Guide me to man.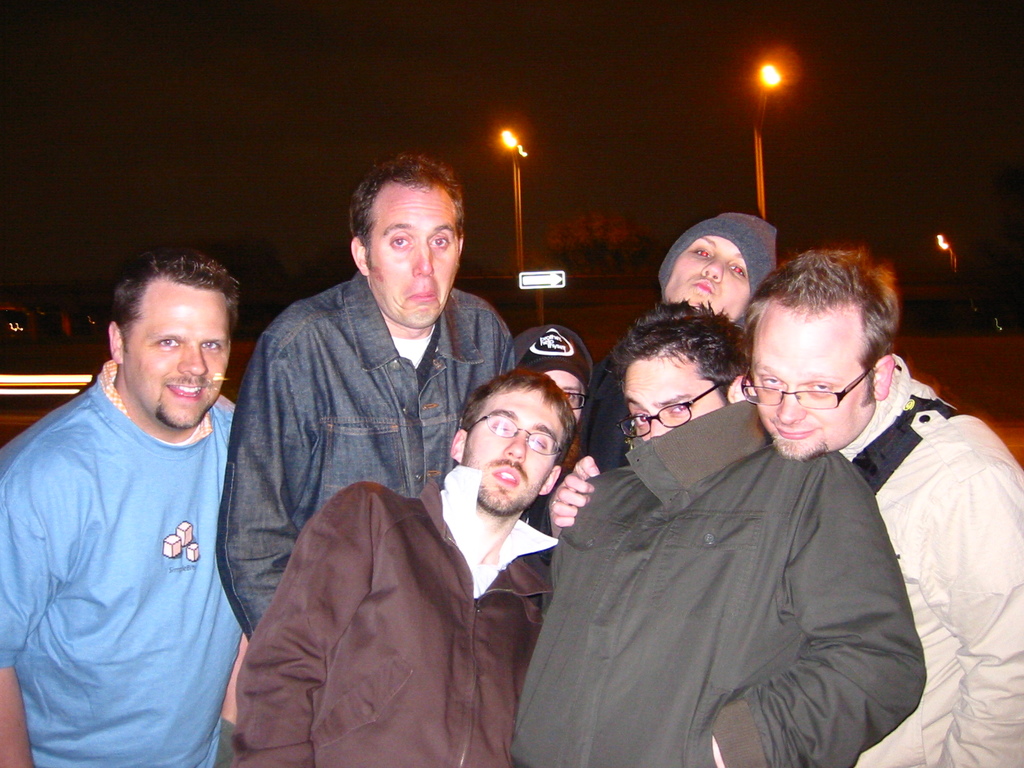
Guidance: <bbox>506, 296, 934, 767</bbox>.
